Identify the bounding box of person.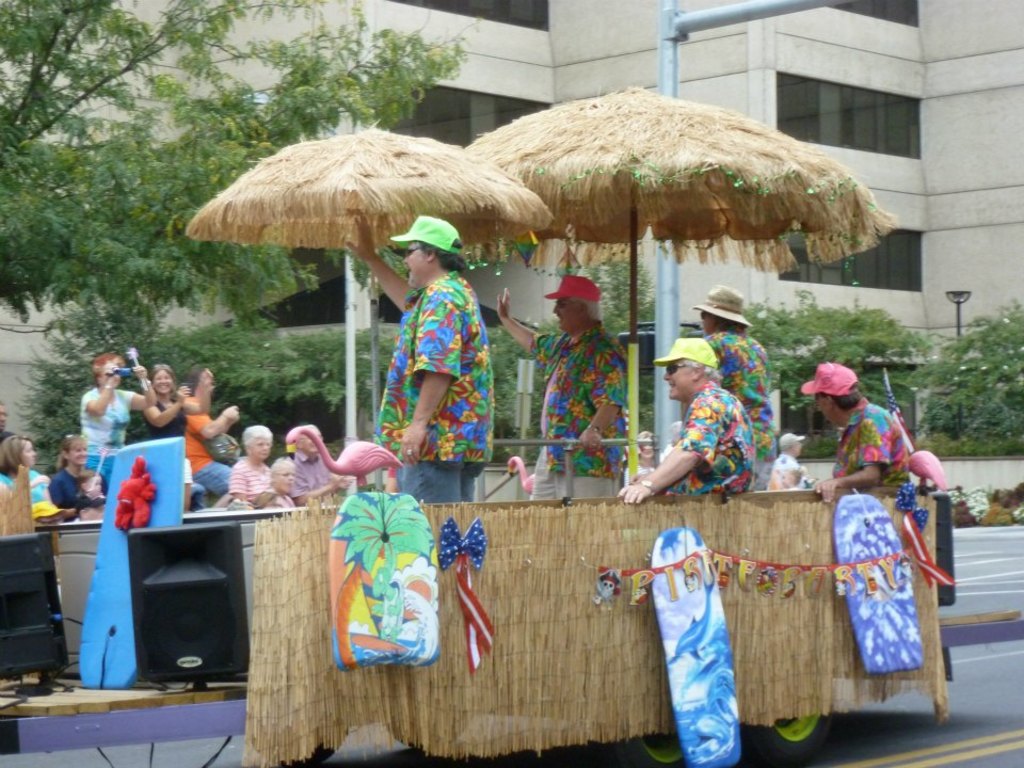
detection(814, 358, 899, 489).
